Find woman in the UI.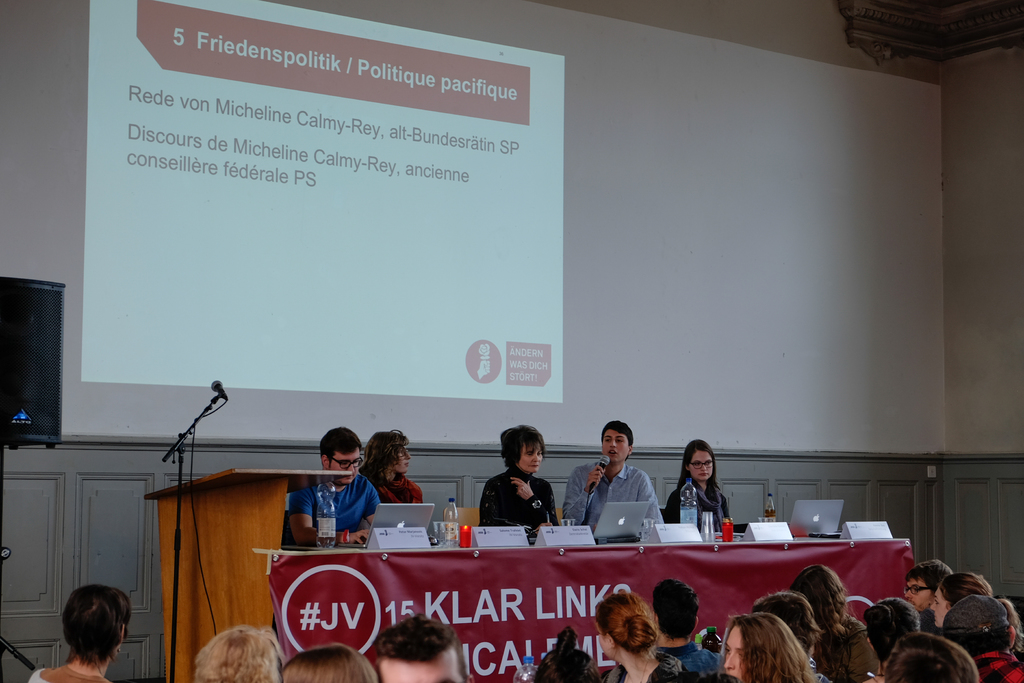
UI element at [left=595, top=591, right=691, bottom=682].
